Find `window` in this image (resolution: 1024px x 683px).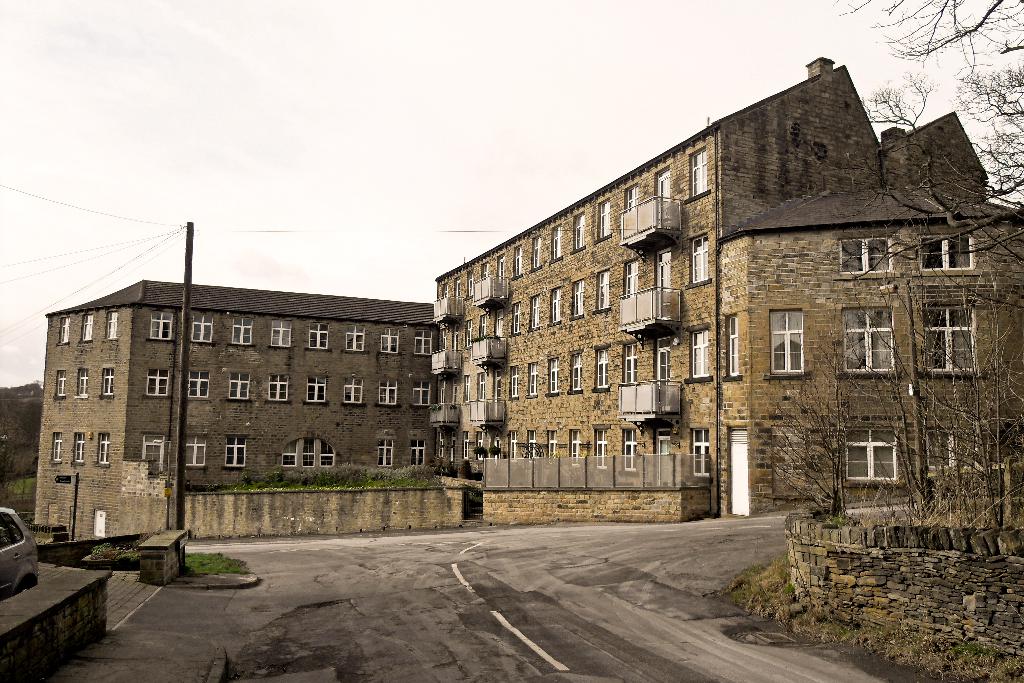
bbox(550, 227, 563, 258).
